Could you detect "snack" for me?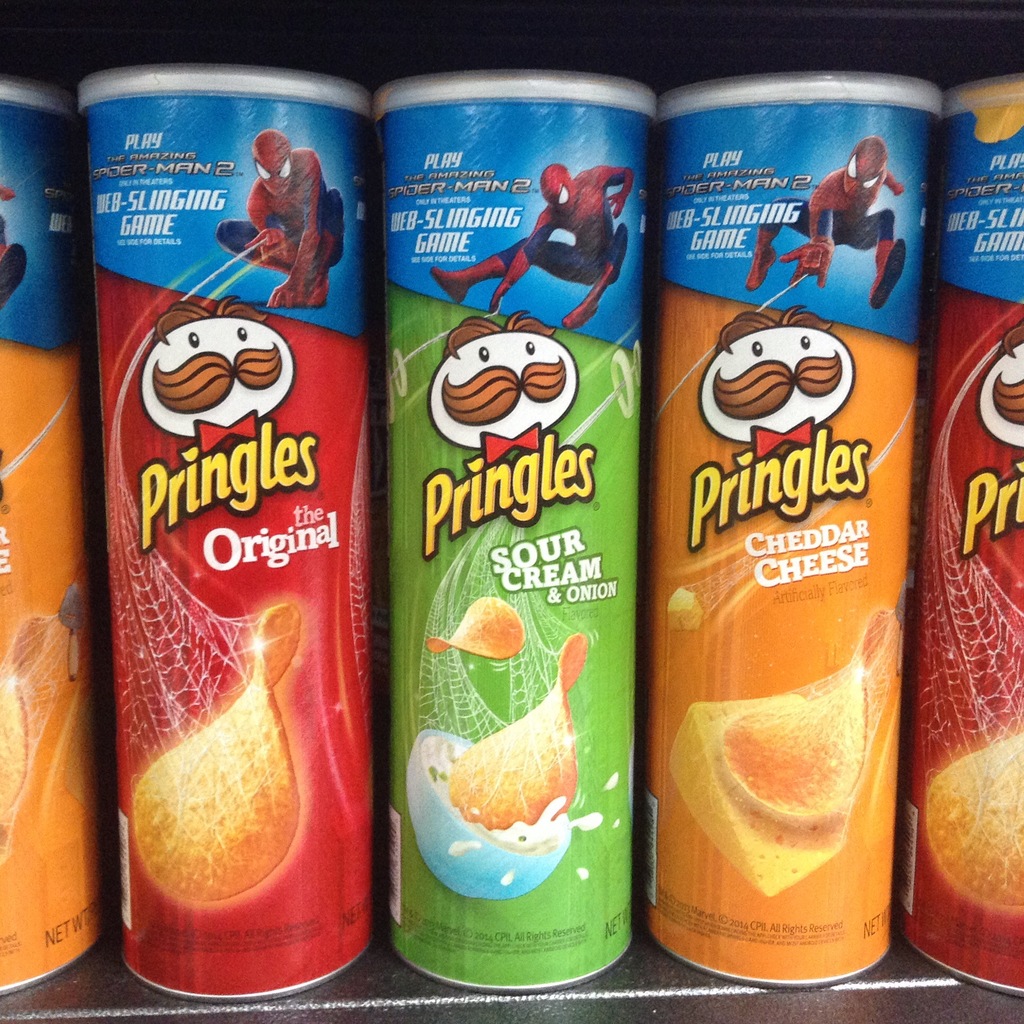
Detection result: box=[0, 619, 47, 843].
